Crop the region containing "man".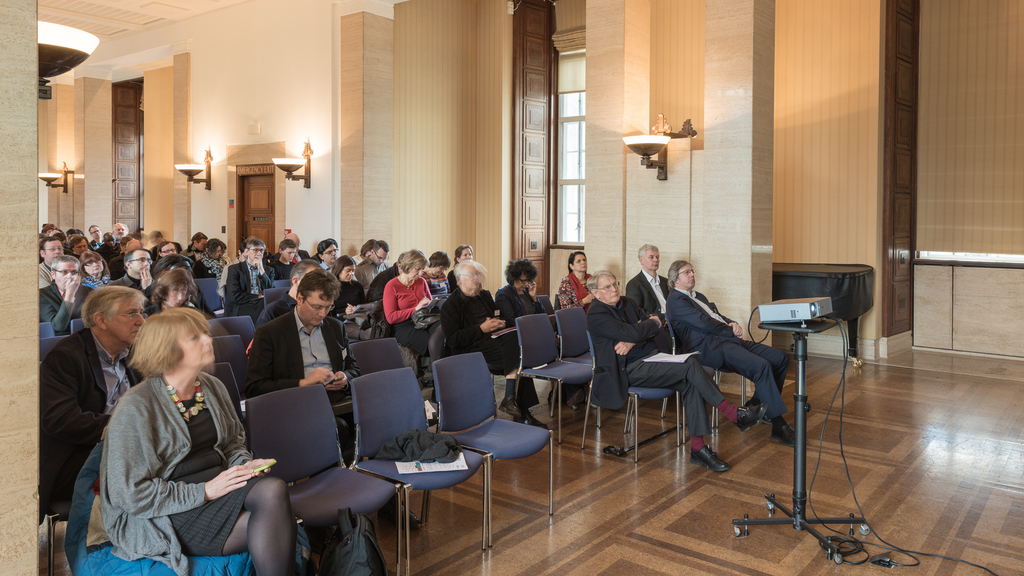
Crop region: crop(227, 239, 275, 314).
